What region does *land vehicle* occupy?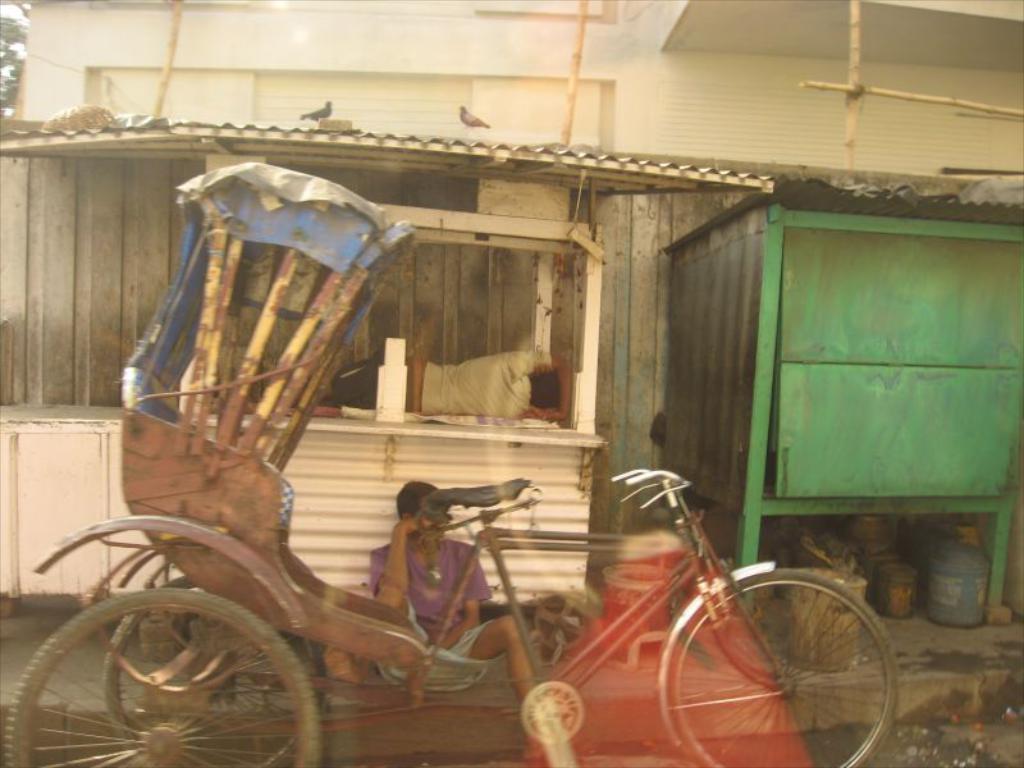
pyautogui.locateOnScreen(56, 166, 1005, 767).
